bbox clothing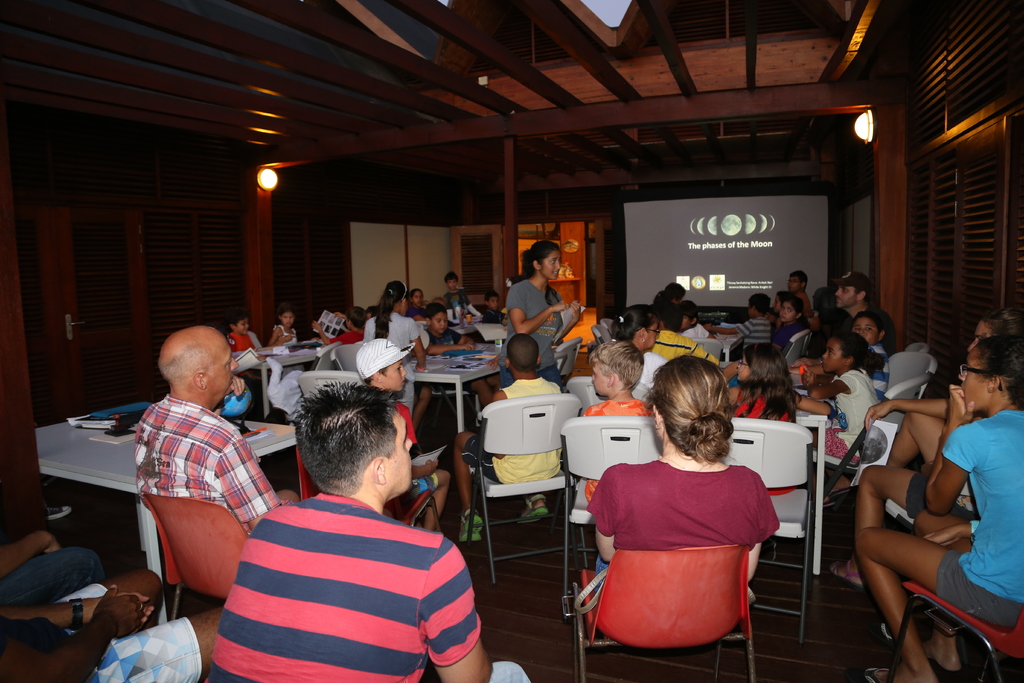
(817, 366, 884, 471)
